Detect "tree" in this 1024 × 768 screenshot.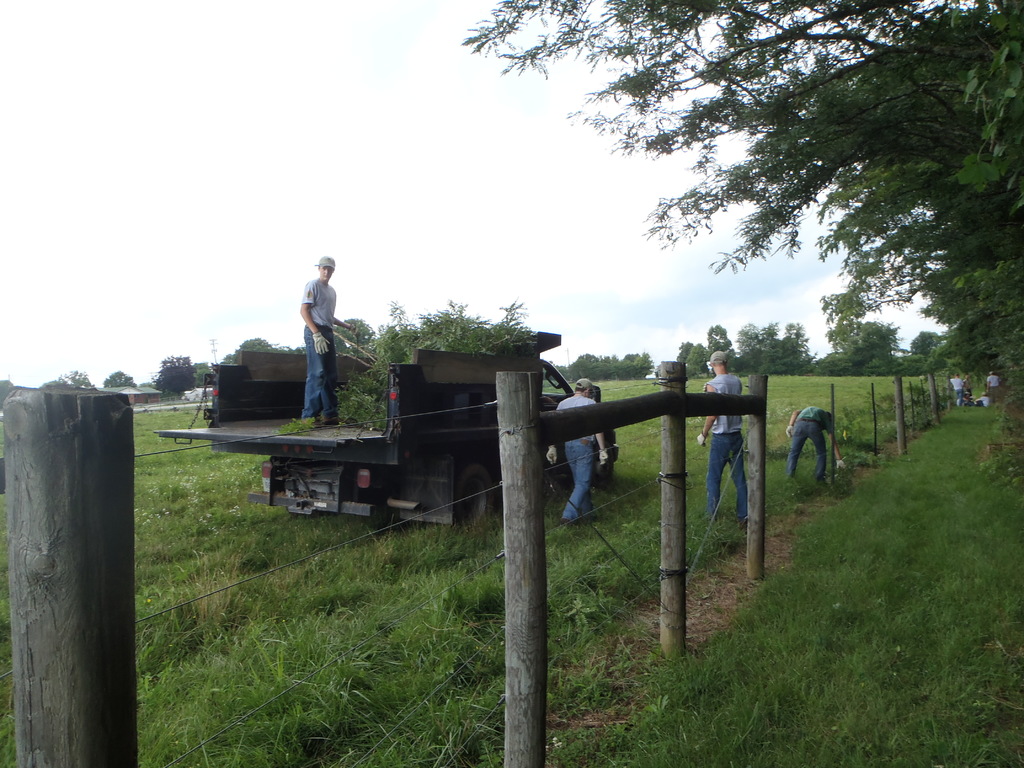
Detection: rect(909, 332, 945, 368).
